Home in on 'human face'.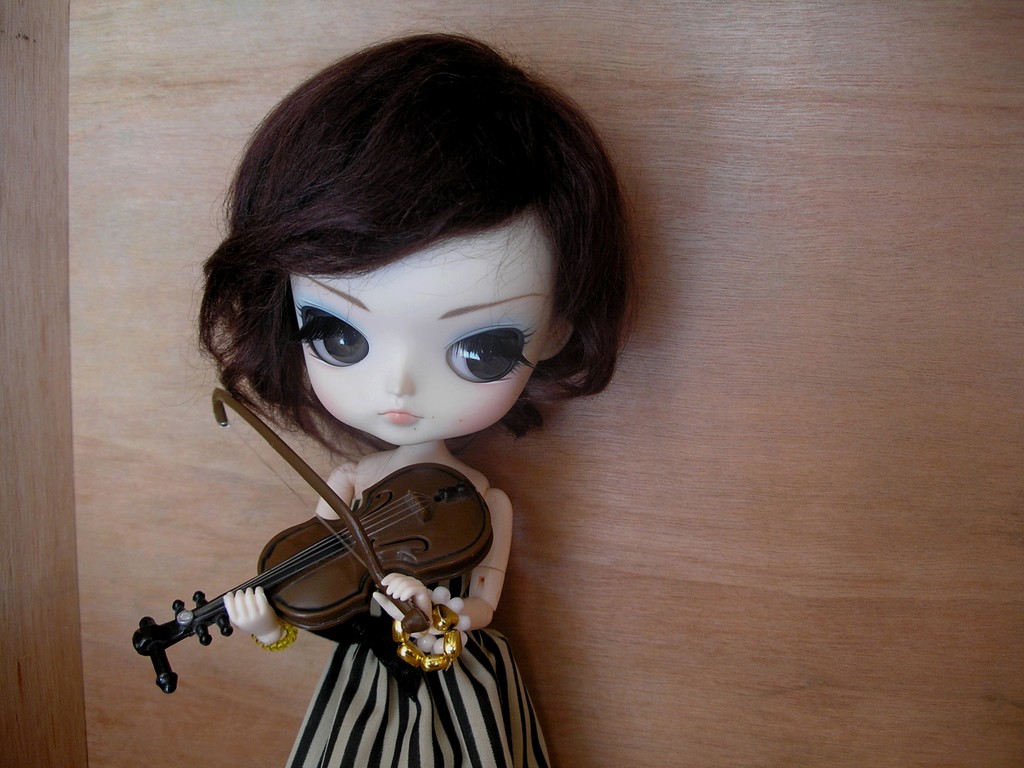
Homed in at {"left": 286, "top": 202, "right": 559, "bottom": 447}.
